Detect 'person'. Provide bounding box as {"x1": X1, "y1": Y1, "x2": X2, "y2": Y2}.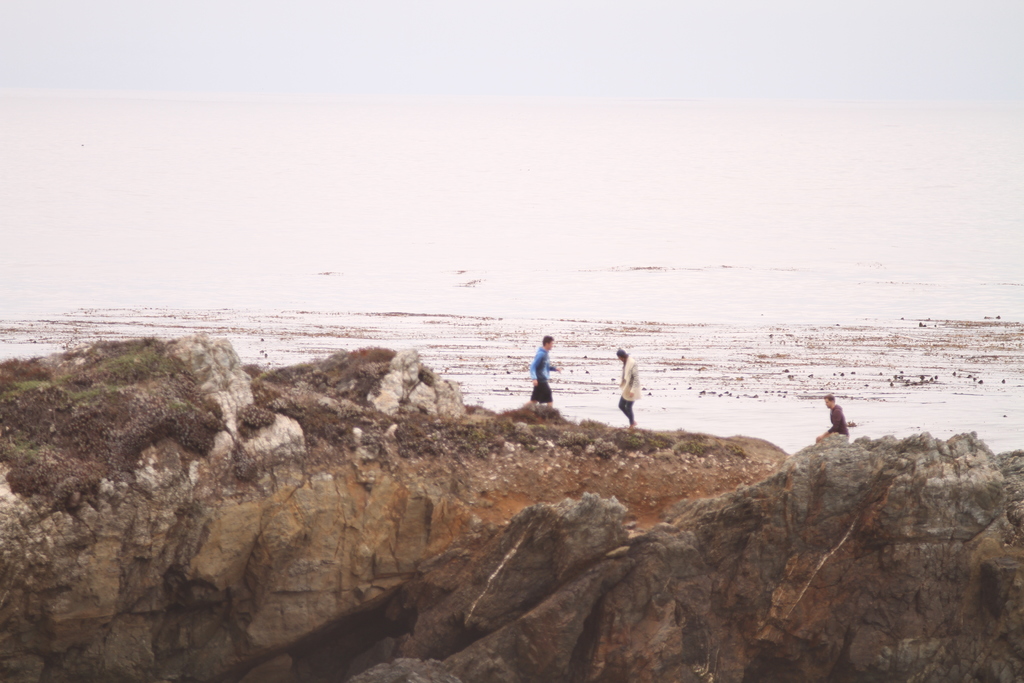
{"x1": 811, "y1": 389, "x2": 849, "y2": 449}.
